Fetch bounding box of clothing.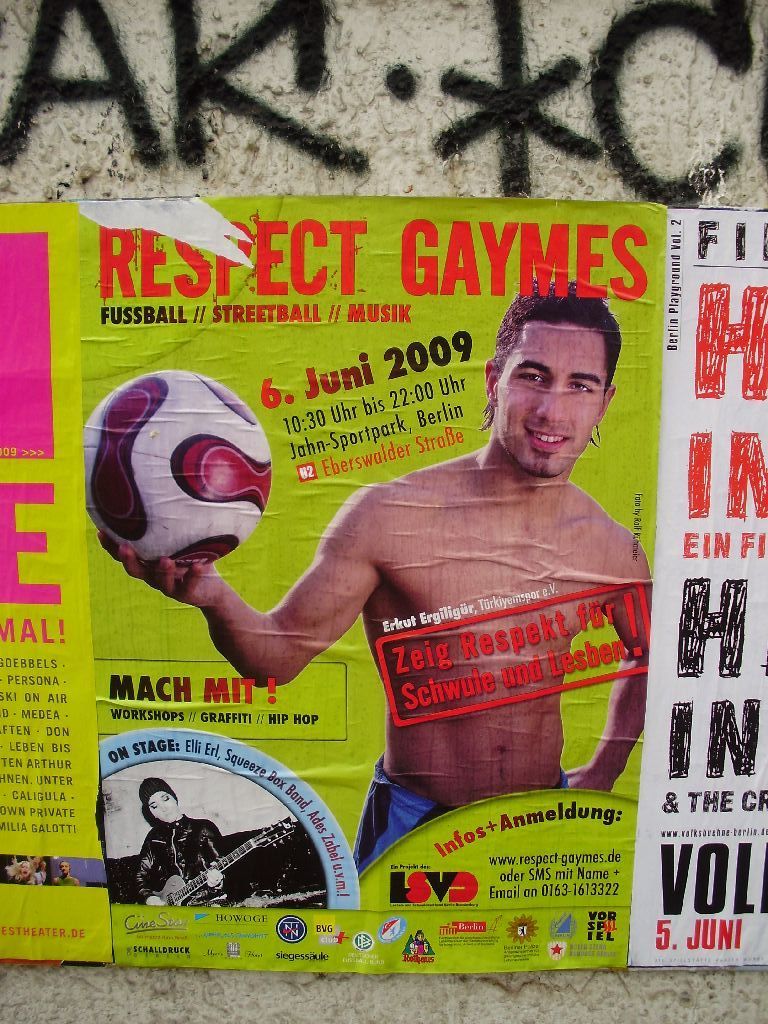
Bbox: [x1=354, y1=747, x2=570, y2=874].
